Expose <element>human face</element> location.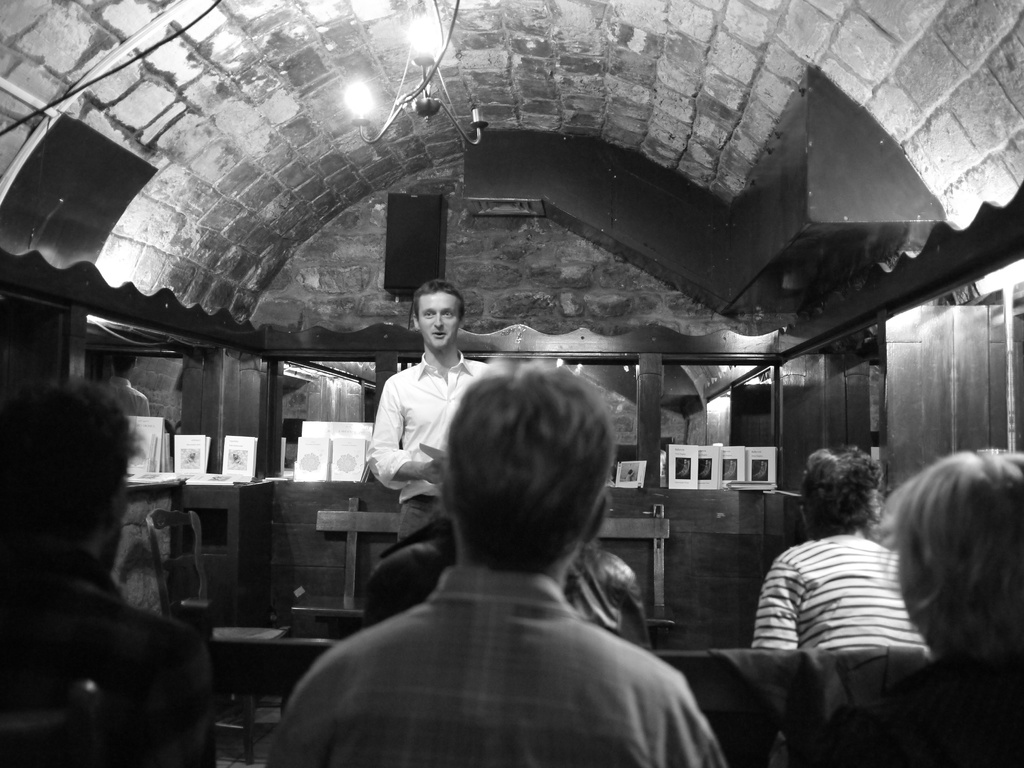
Exposed at crop(420, 290, 461, 349).
